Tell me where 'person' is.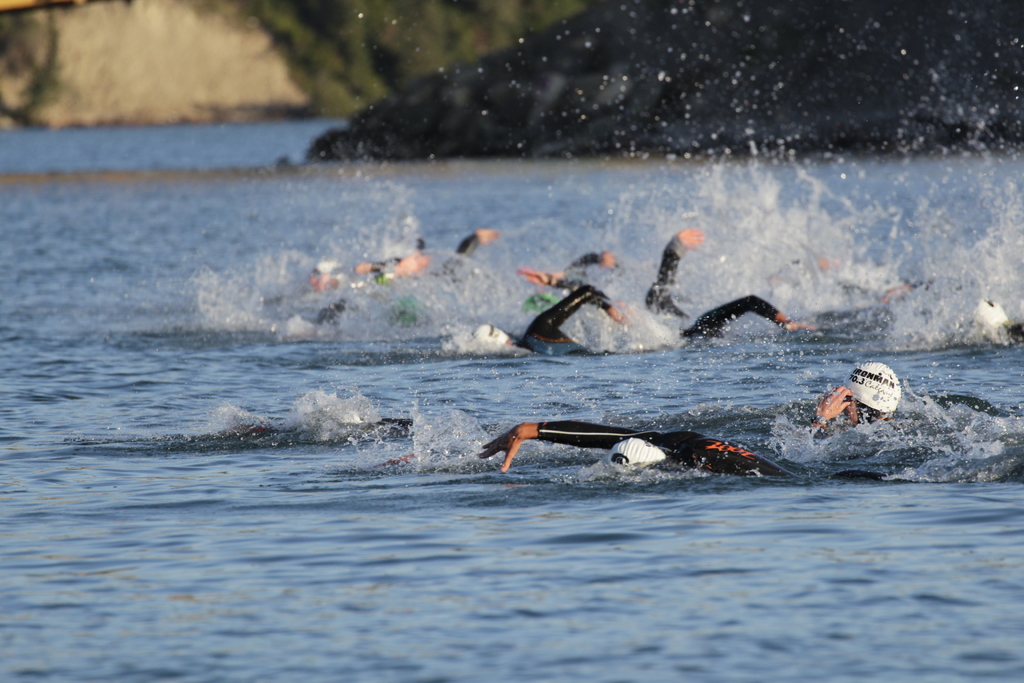
'person' is at (x1=806, y1=363, x2=896, y2=425).
